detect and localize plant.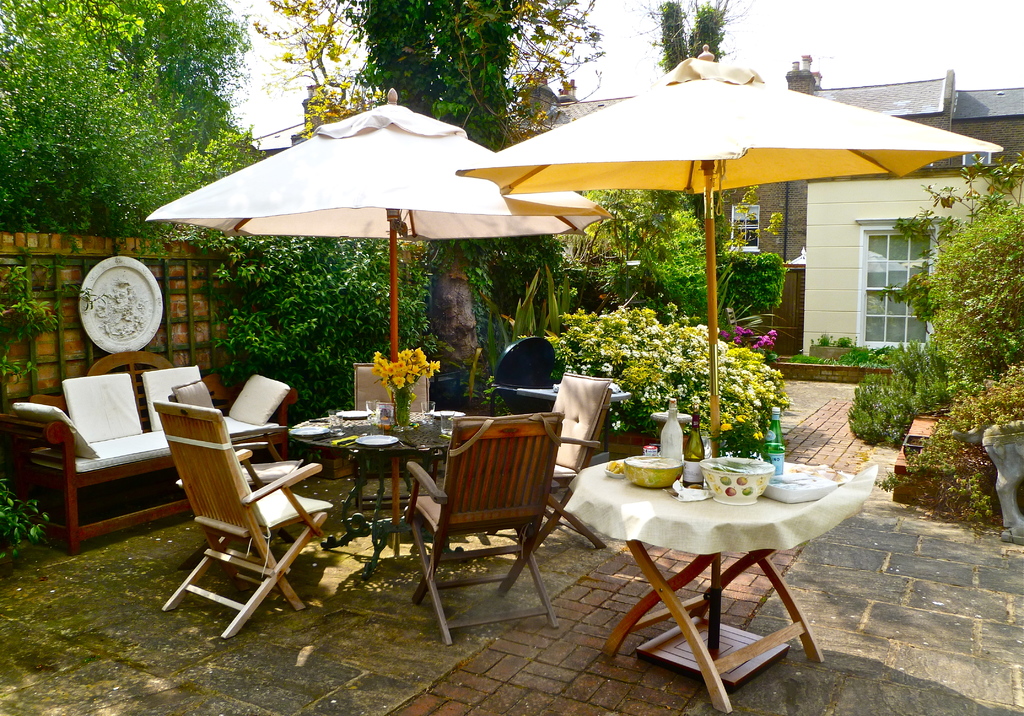
Localized at 0:462:46:565.
